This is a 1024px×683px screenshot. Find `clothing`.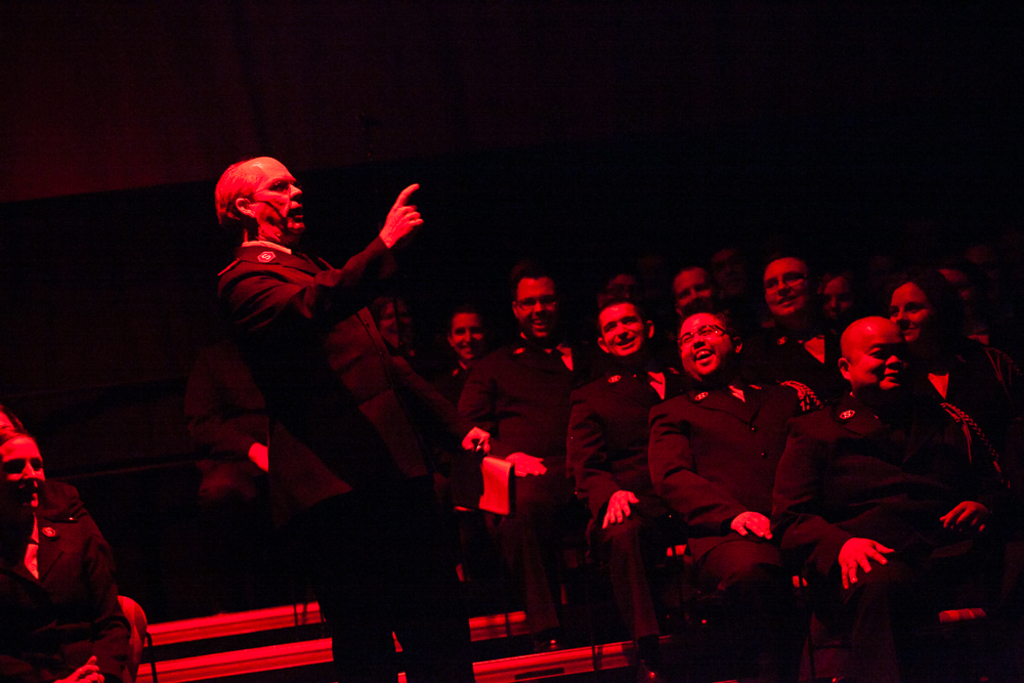
Bounding box: [458,333,615,616].
